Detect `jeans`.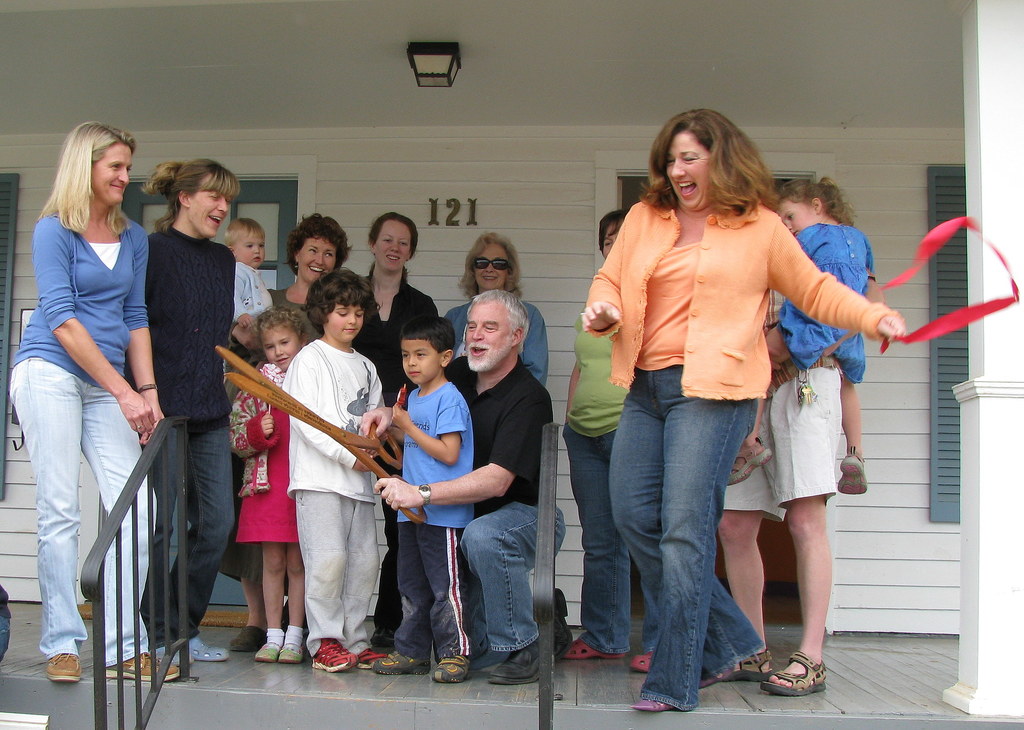
Detected at {"left": 12, "top": 354, "right": 156, "bottom": 672}.
